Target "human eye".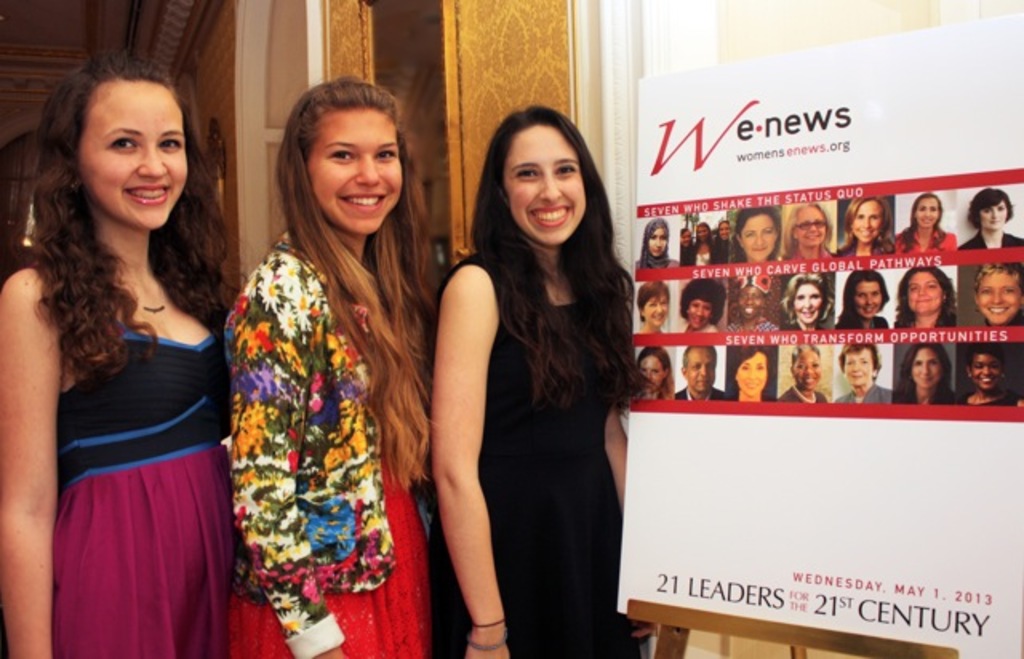
Target region: bbox(557, 163, 578, 181).
